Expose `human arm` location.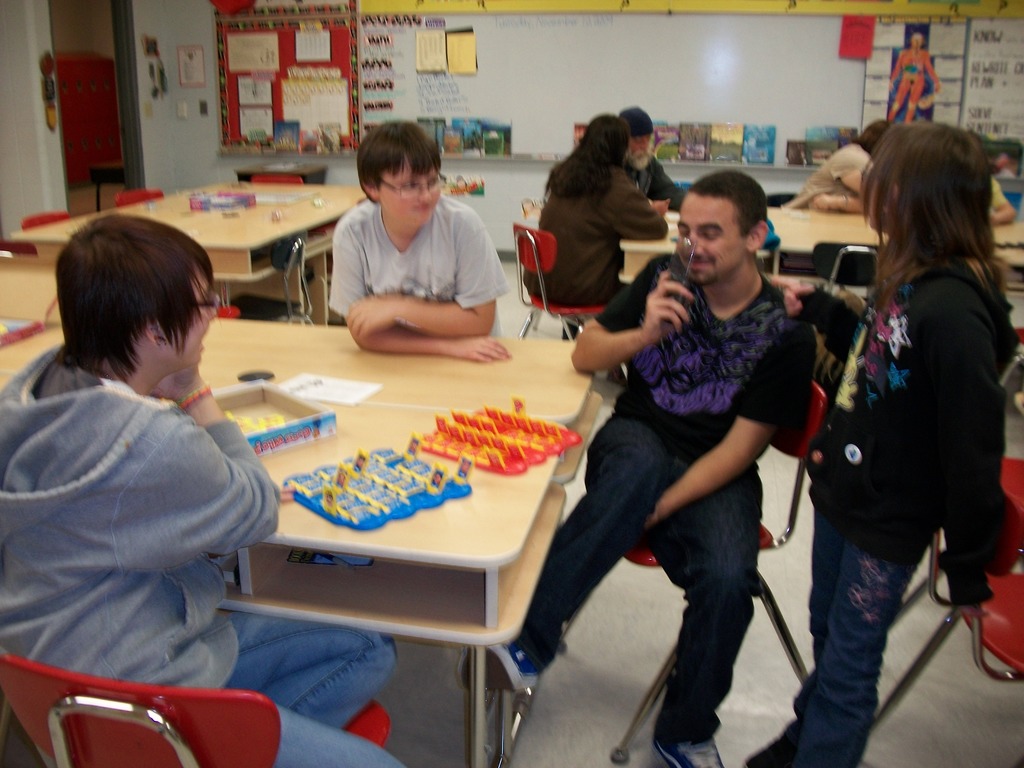
Exposed at locate(764, 275, 860, 362).
